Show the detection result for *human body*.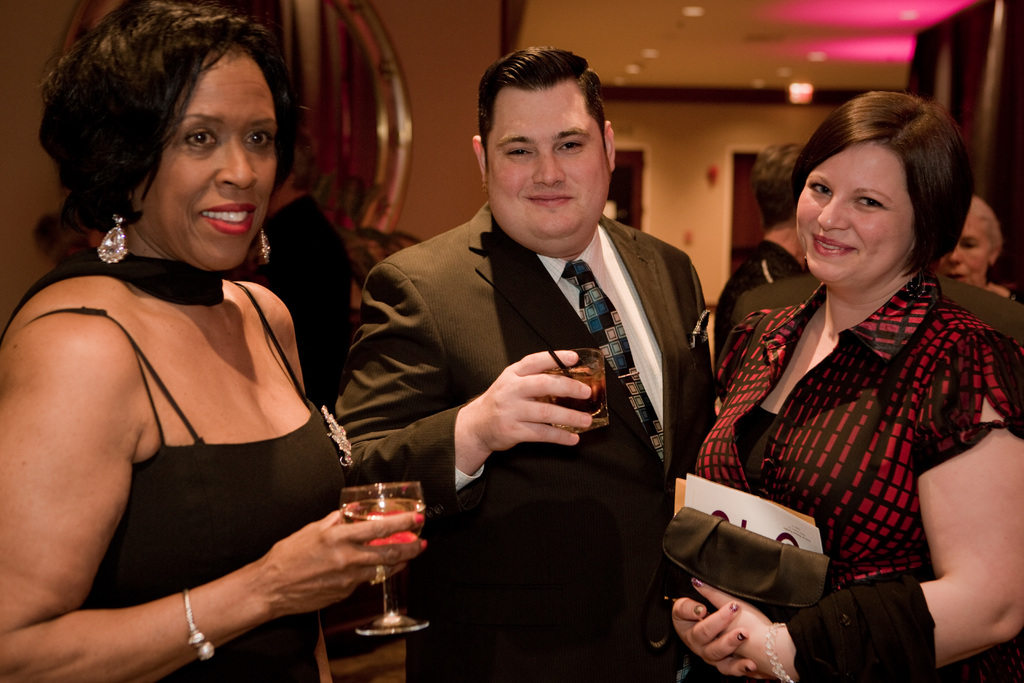
crop(328, 197, 713, 682).
